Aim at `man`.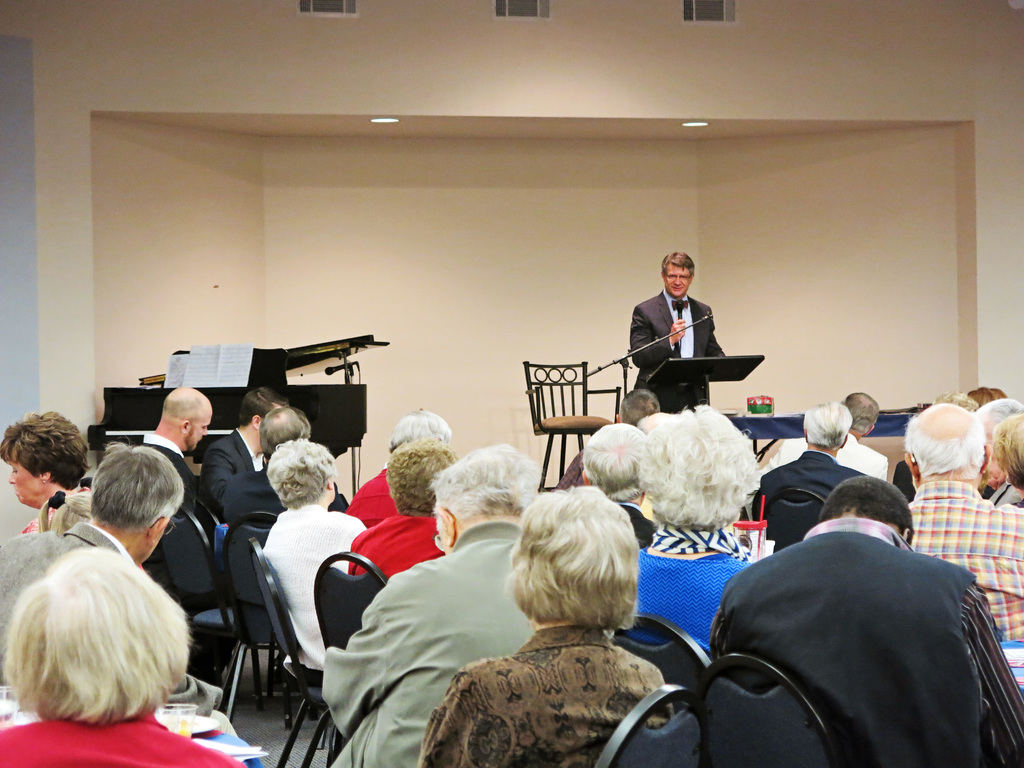
Aimed at 134:382:228:607.
